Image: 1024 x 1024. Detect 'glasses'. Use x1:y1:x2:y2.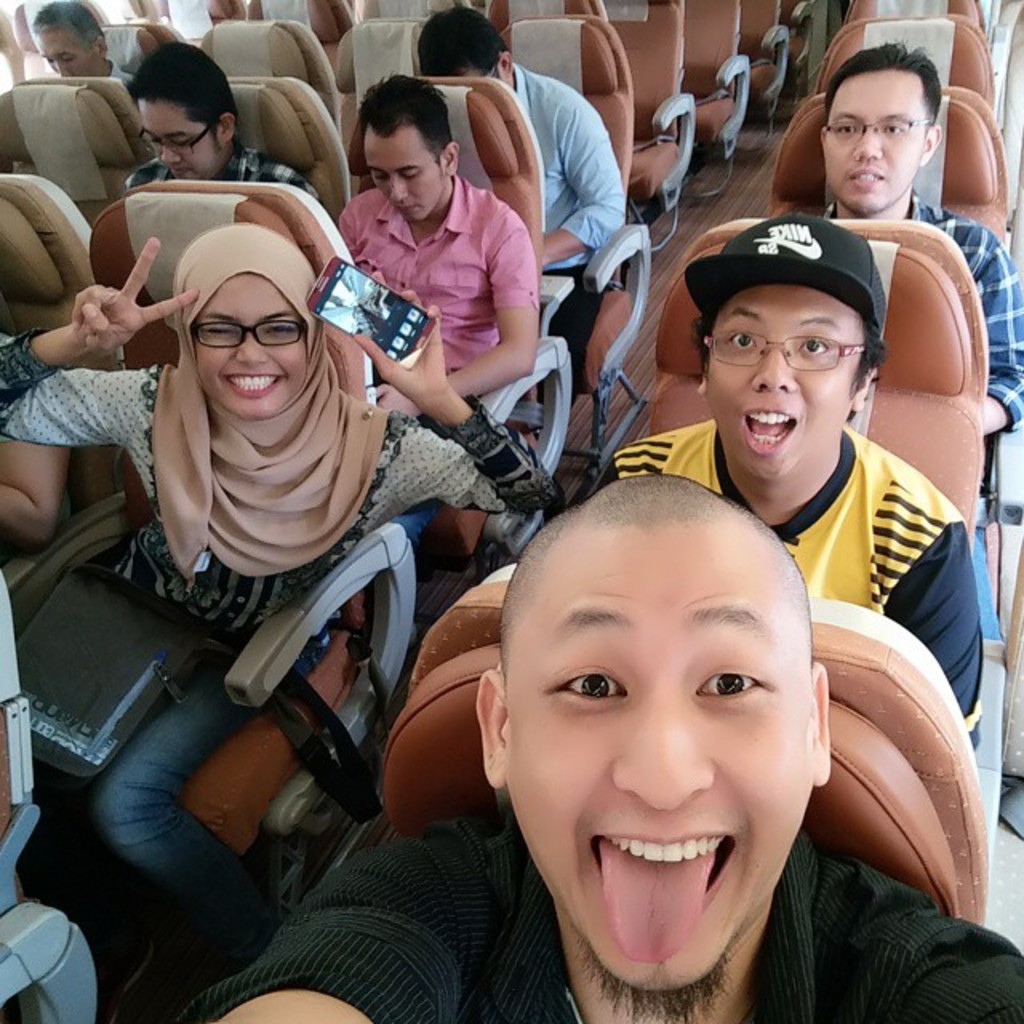
189:317:307:349.
